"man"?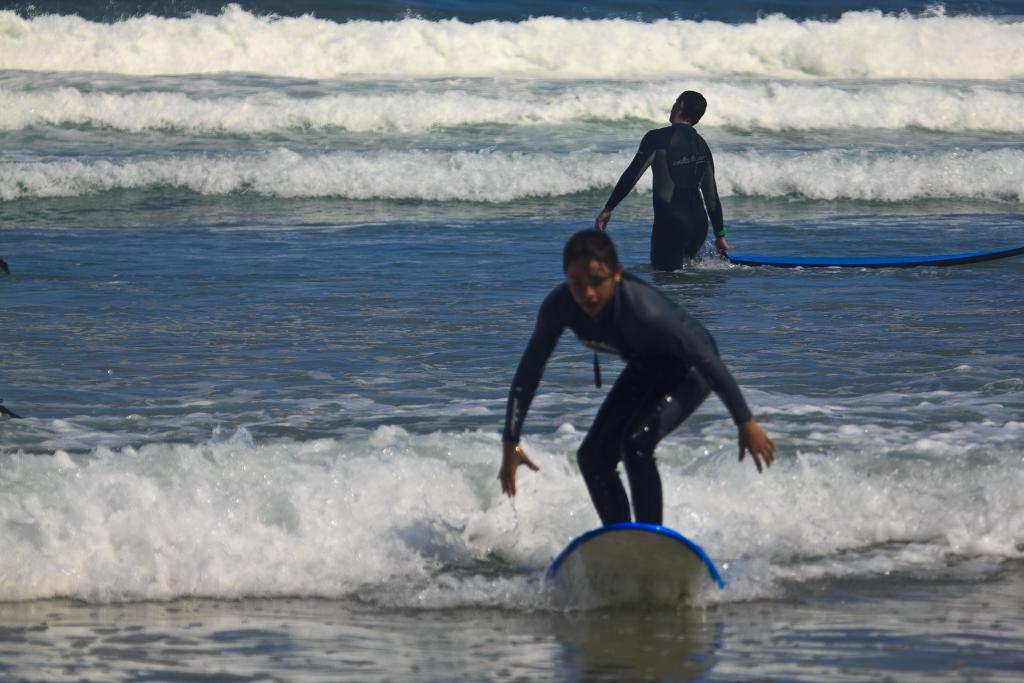
<bbox>596, 90, 733, 268</bbox>
